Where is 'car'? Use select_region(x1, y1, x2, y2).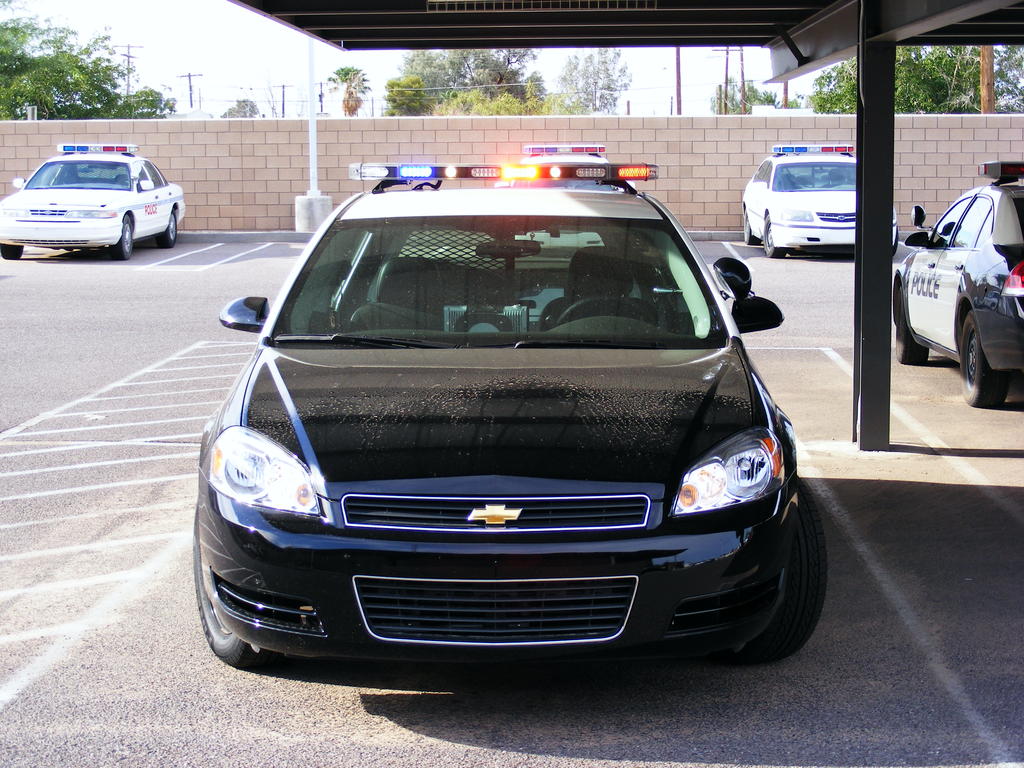
select_region(895, 158, 1023, 409).
